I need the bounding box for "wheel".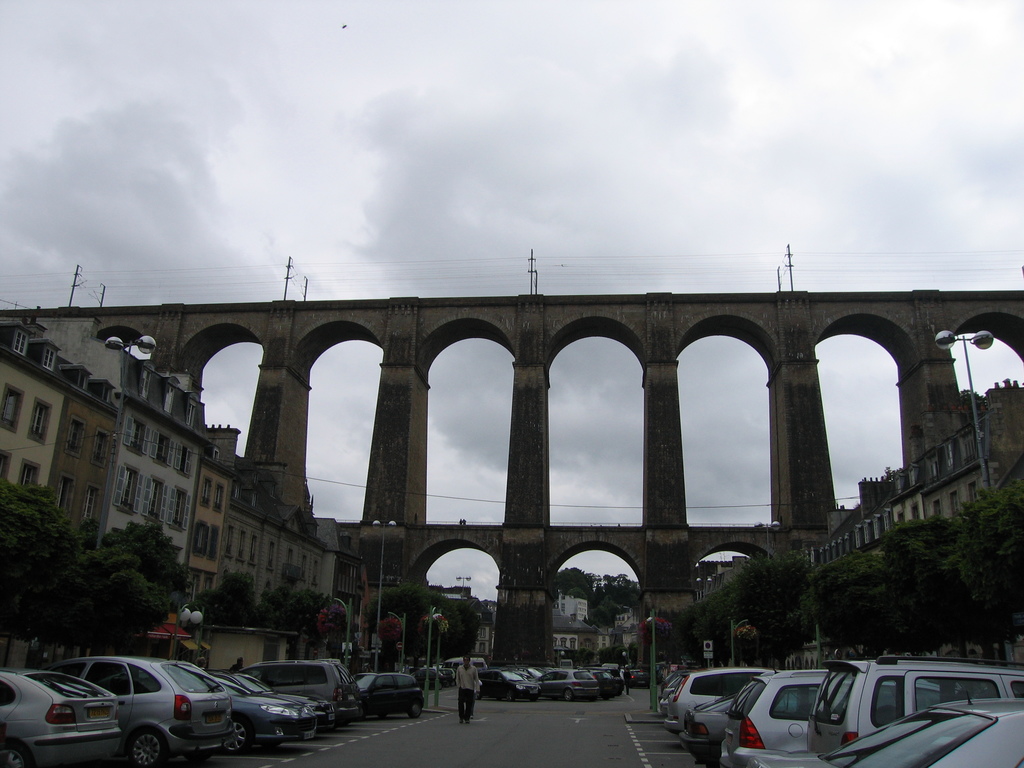
Here it is: region(0, 742, 28, 767).
